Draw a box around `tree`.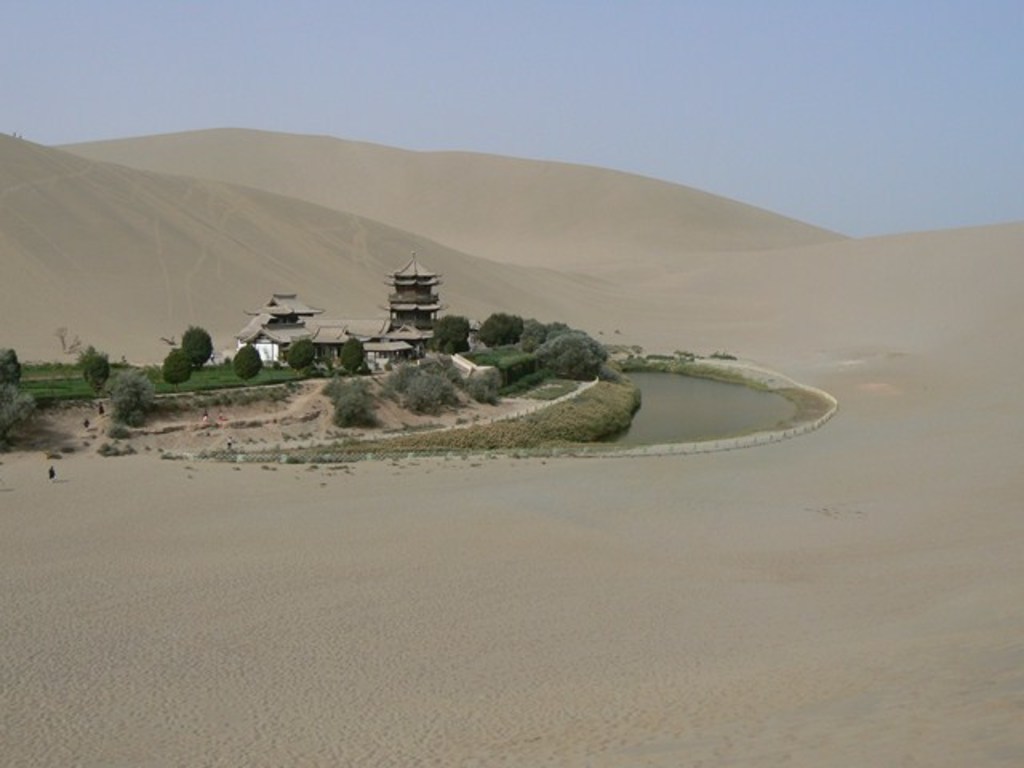
pyautogui.locateOnScreen(0, 350, 26, 386).
